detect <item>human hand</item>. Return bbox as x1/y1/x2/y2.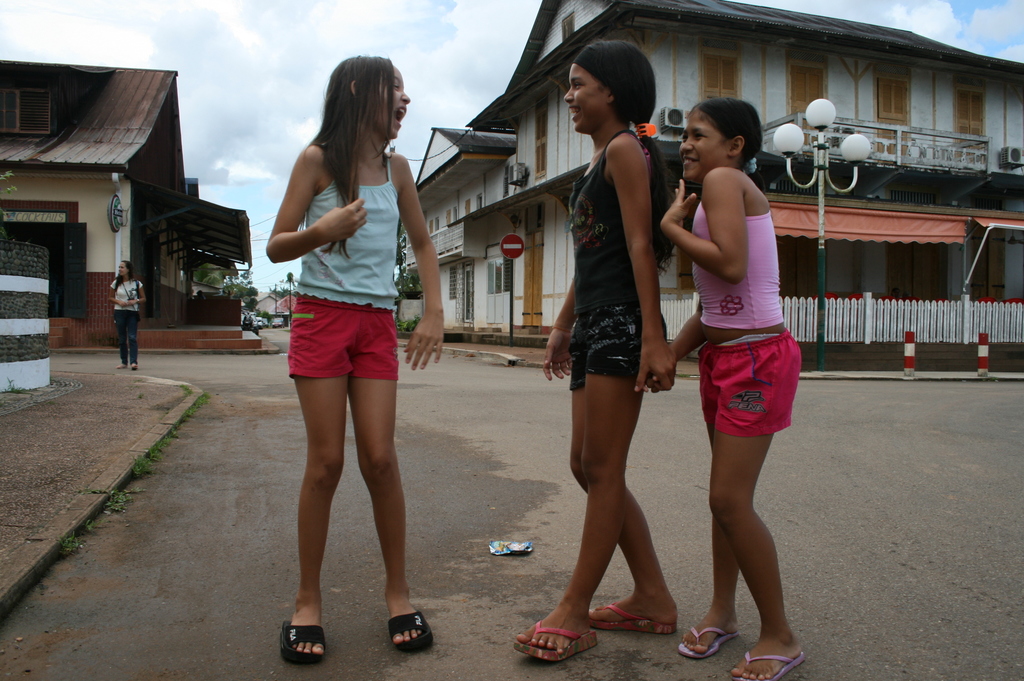
403/316/448/371.
